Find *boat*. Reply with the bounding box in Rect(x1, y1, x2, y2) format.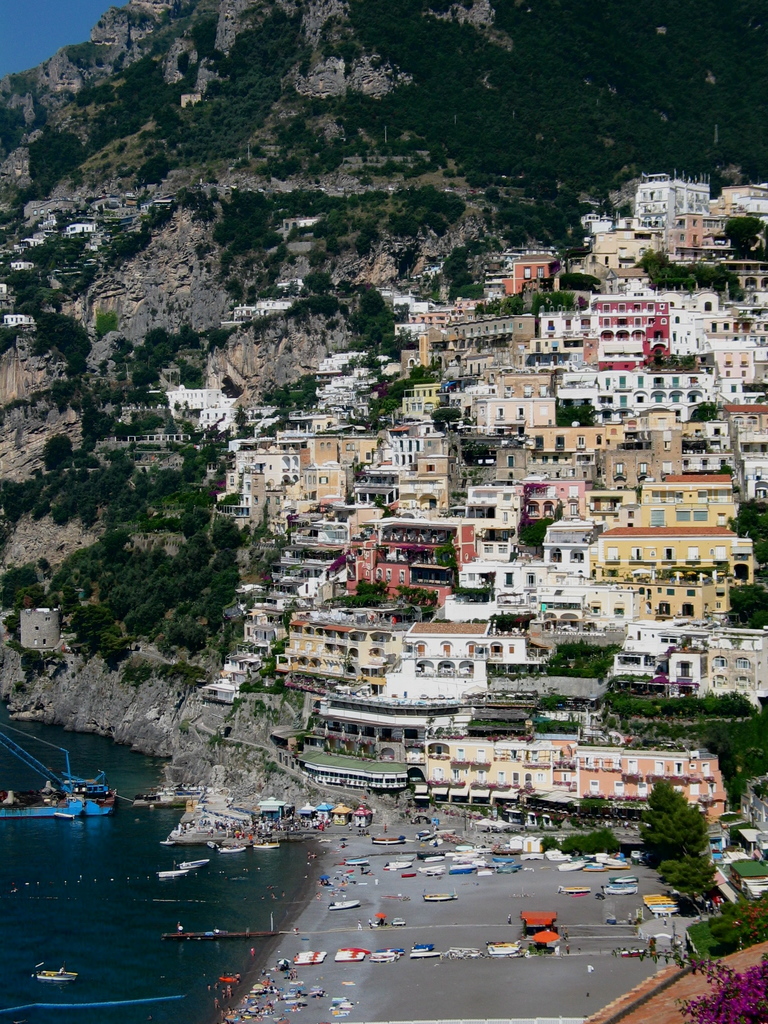
Rect(448, 852, 493, 877).
